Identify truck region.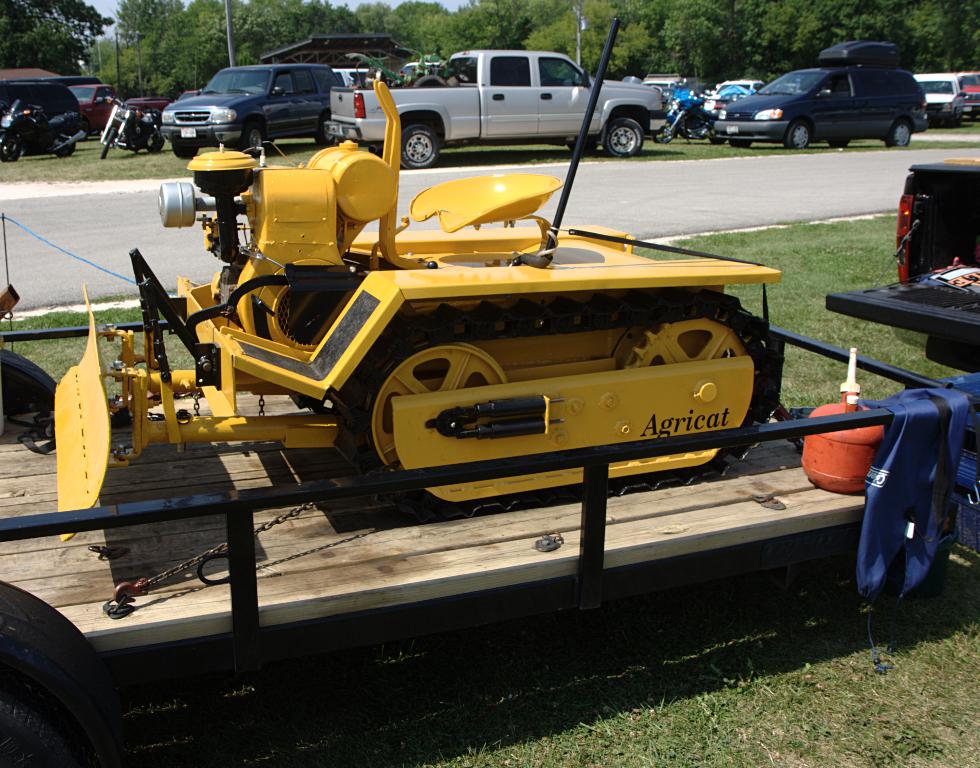
Region: x1=821 y1=152 x2=979 y2=378.
